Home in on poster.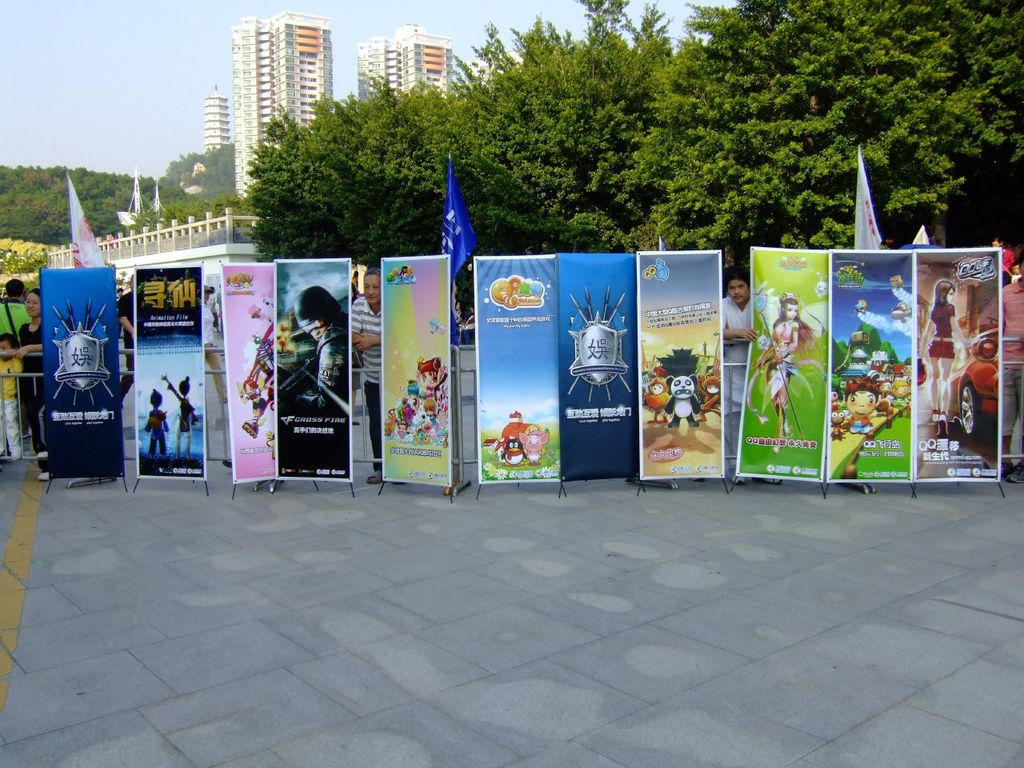
Homed in at (left=633, top=251, right=726, bottom=482).
